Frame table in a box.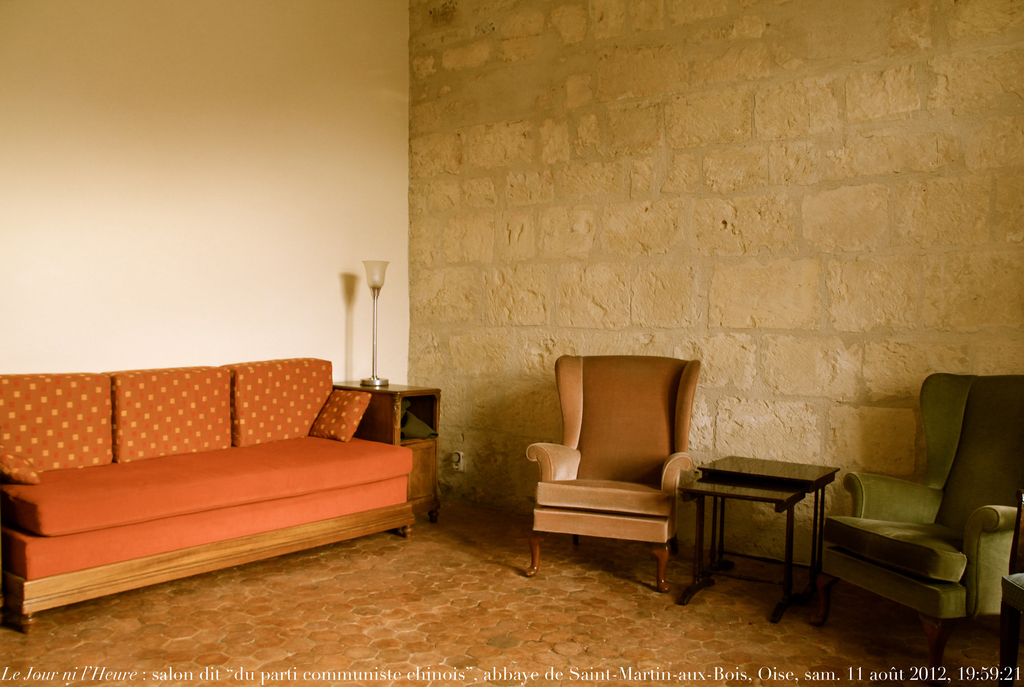
(681,449,850,622).
